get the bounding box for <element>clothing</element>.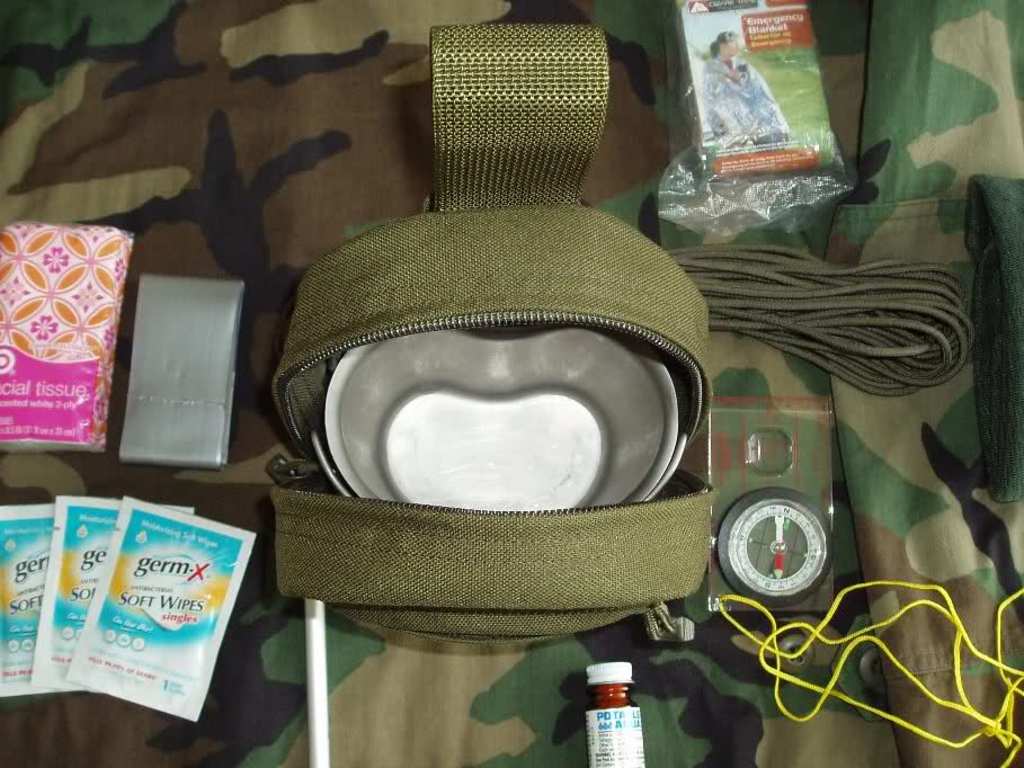
(693, 56, 782, 155).
